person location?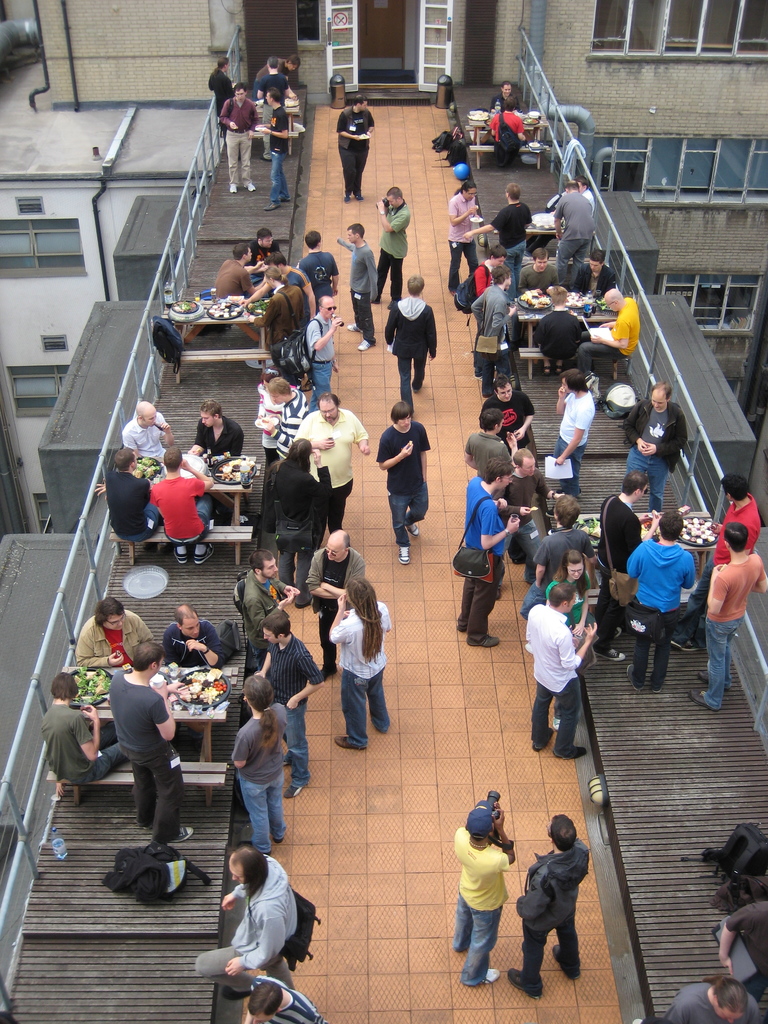
(left=530, top=502, right=605, bottom=602)
